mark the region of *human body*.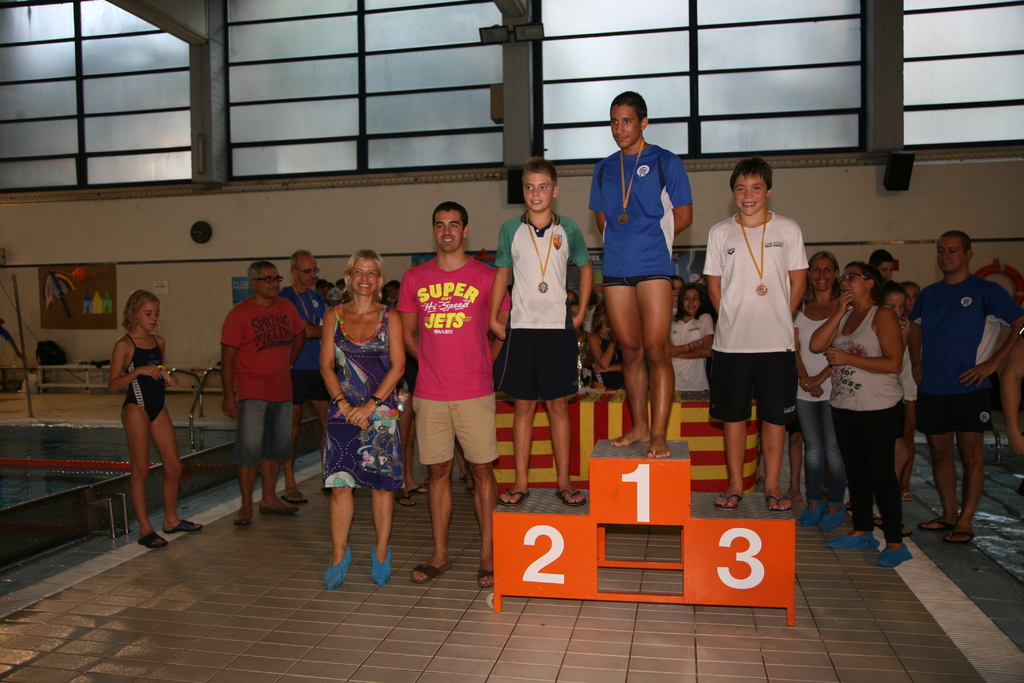
Region: [x1=482, y1=164, x2=592, y2=502].
